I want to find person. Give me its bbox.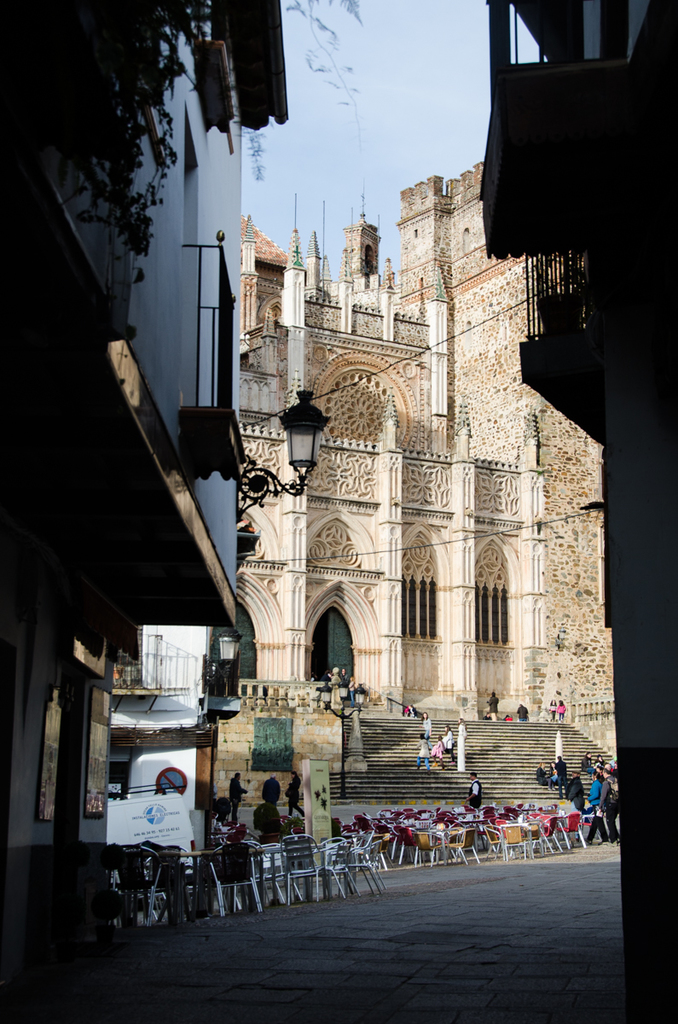
bbox(414, 735, 431, 776).
